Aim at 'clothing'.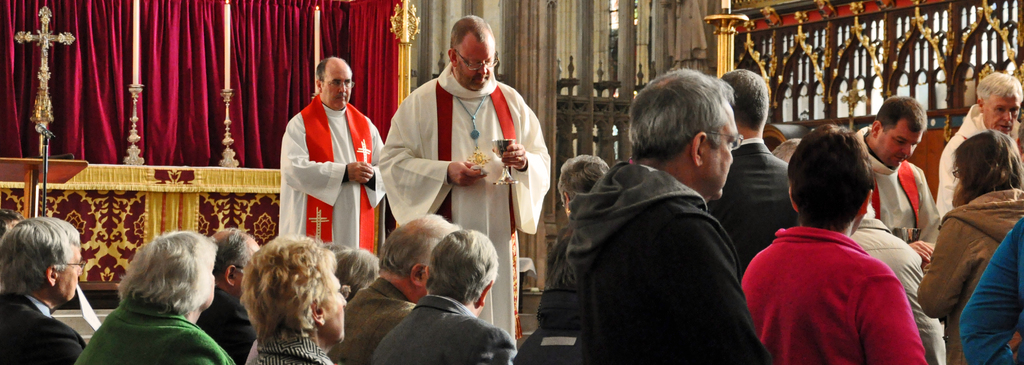
Aimed at l=378, t=59, r=557, b=364.
